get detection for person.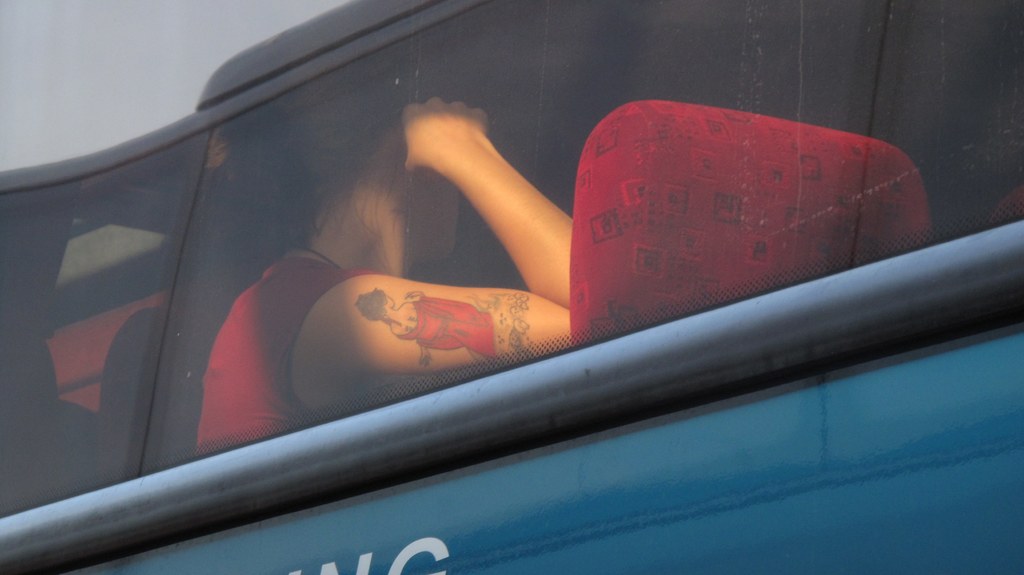
Detection: BBox(187, 93, 578, 460).
